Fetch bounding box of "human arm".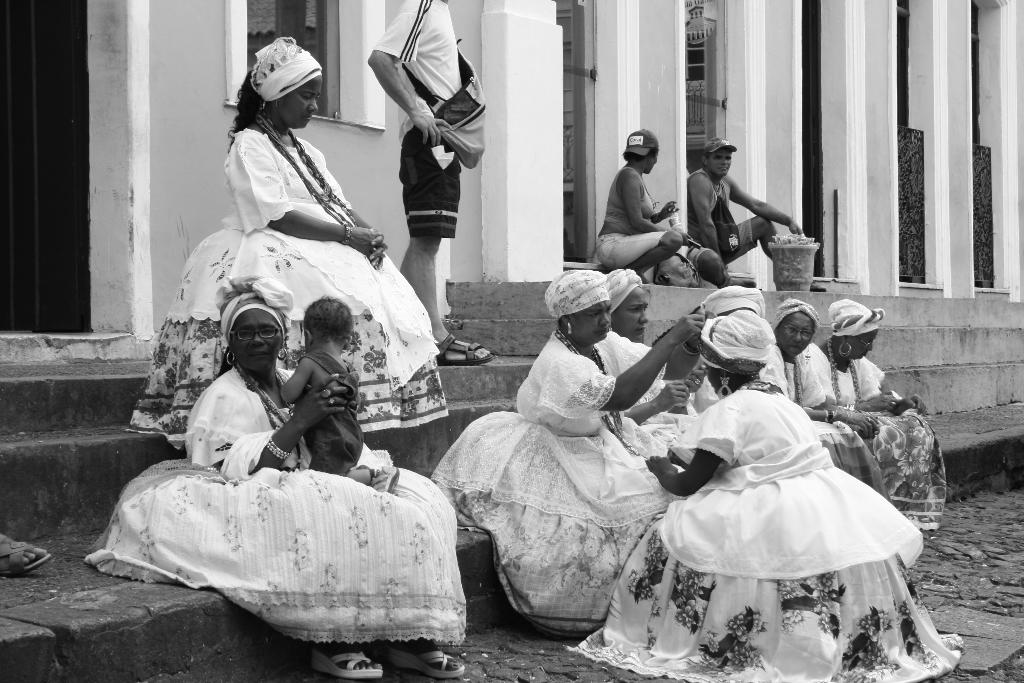
Bbox: 558:304:712:407.
